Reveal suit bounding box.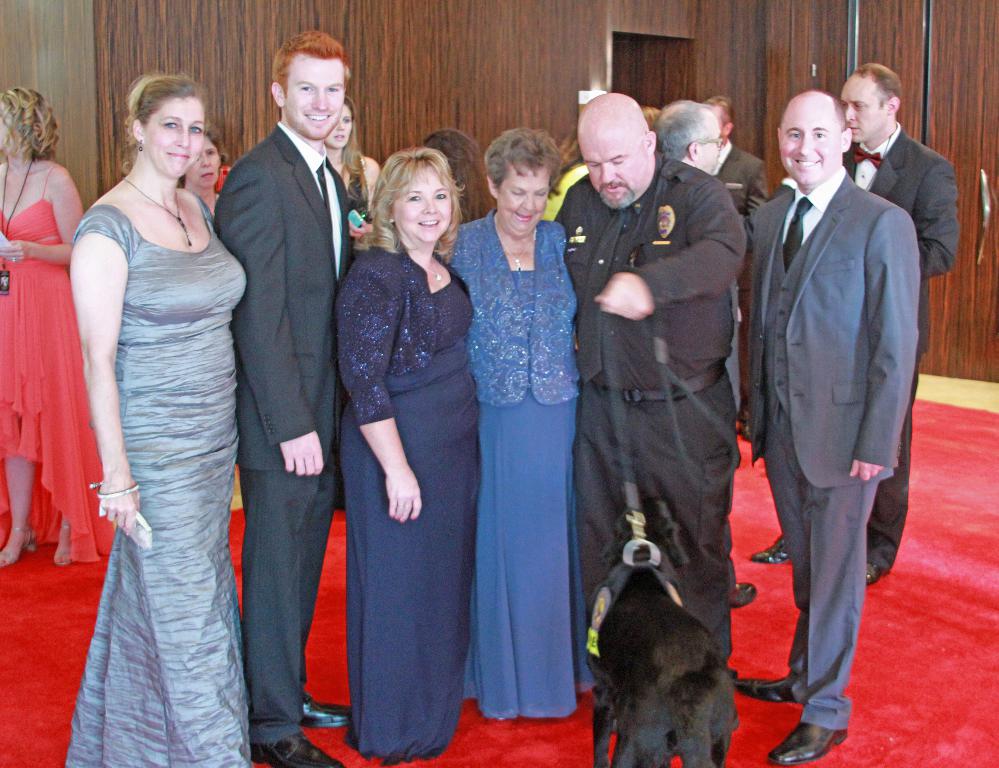
Revealed: left=742, top=69, right=925, bottom=747.
